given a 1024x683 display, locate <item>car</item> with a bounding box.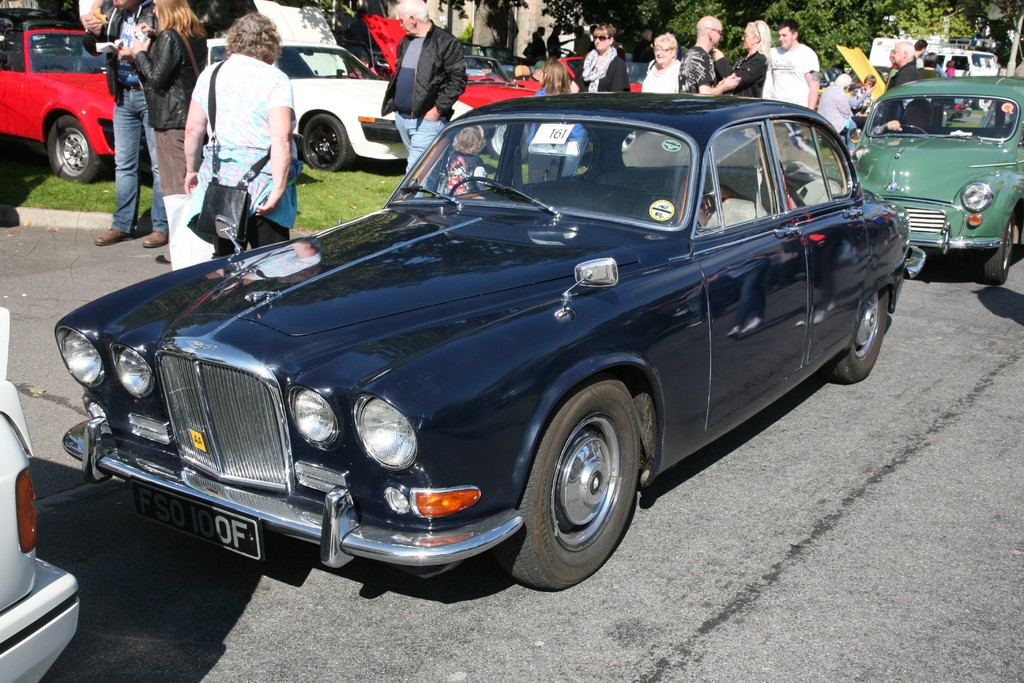
Located: bbox(0, 308, 73, 682).
